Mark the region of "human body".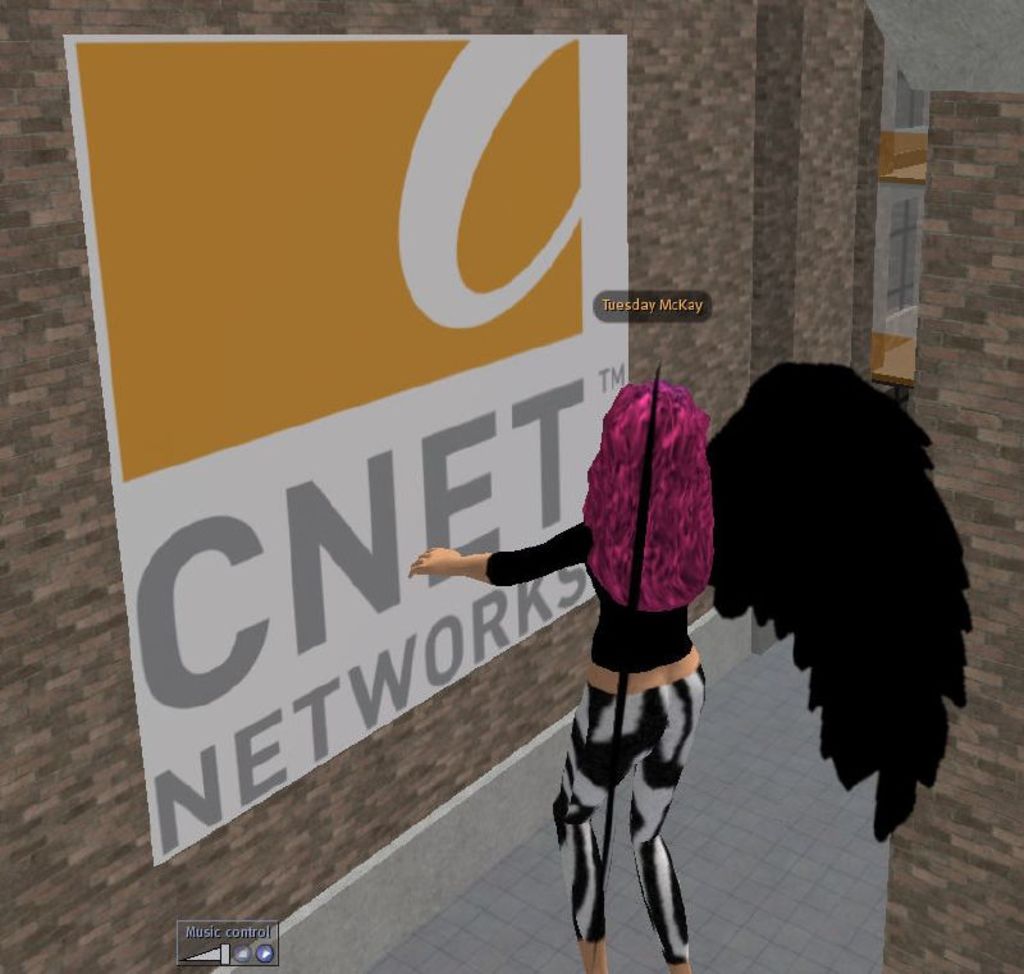
Region: (403,376,712,973).
